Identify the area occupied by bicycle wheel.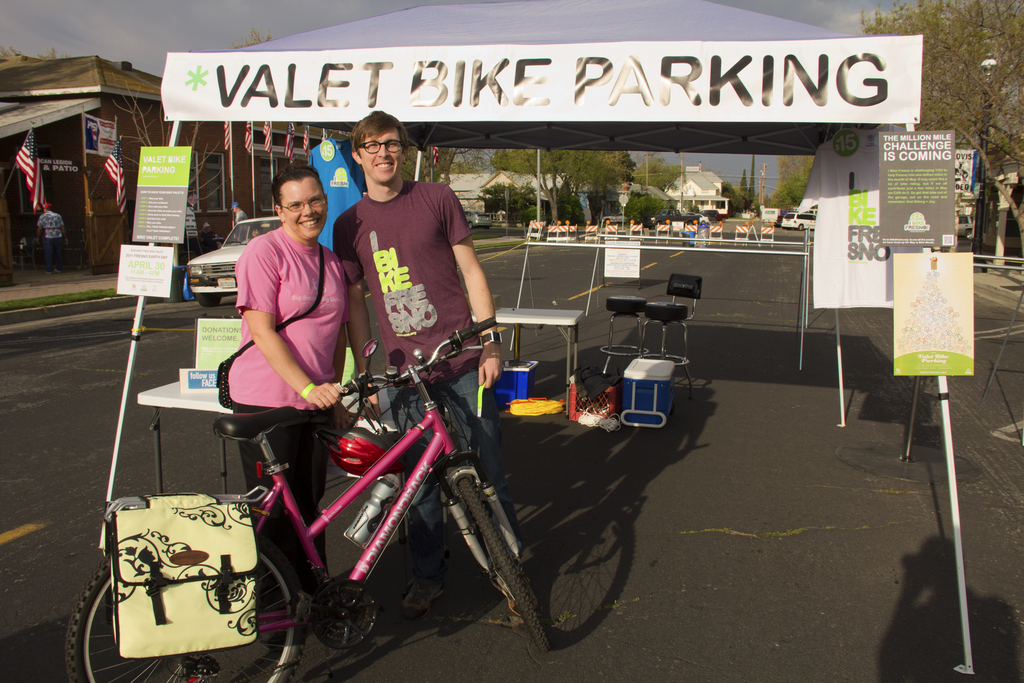
Area: left=63, top=525, right=305, bottom=682.
